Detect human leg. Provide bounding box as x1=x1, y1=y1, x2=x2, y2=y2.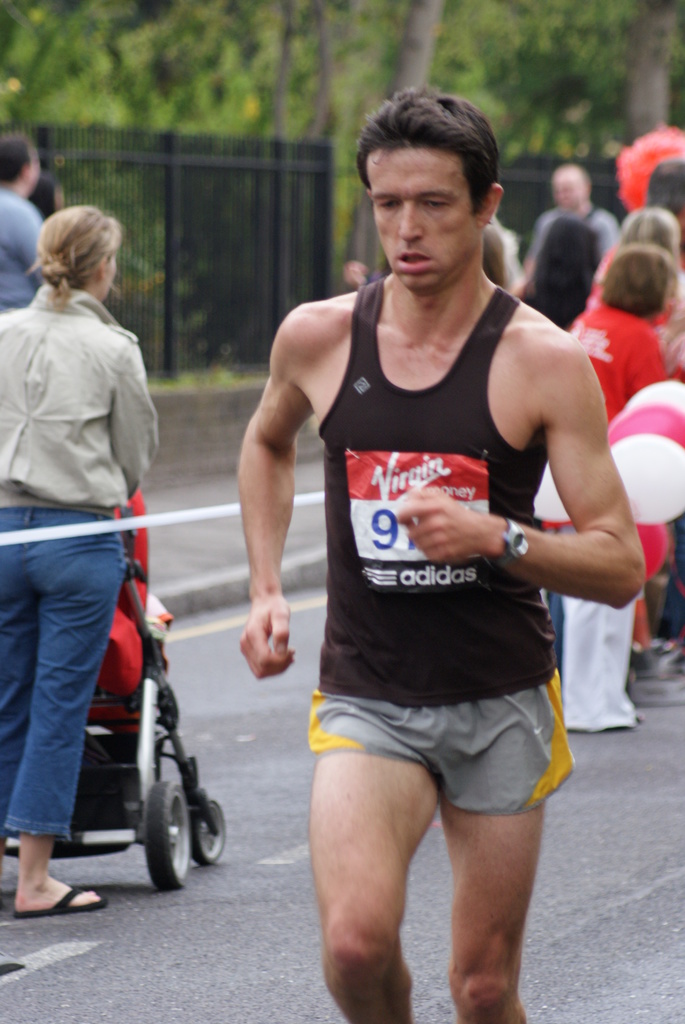
x1=299, y1=692, x2=411, y2=1023.
